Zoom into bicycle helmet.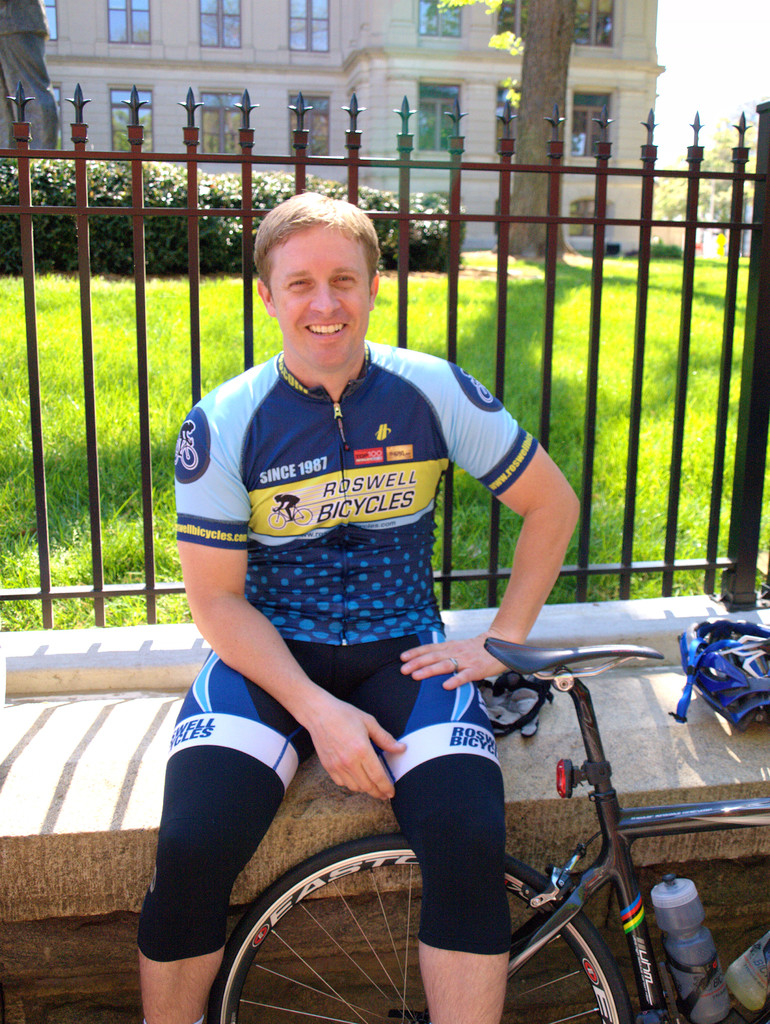
Zoom target: l=668, t=610, r=769, b=734.
